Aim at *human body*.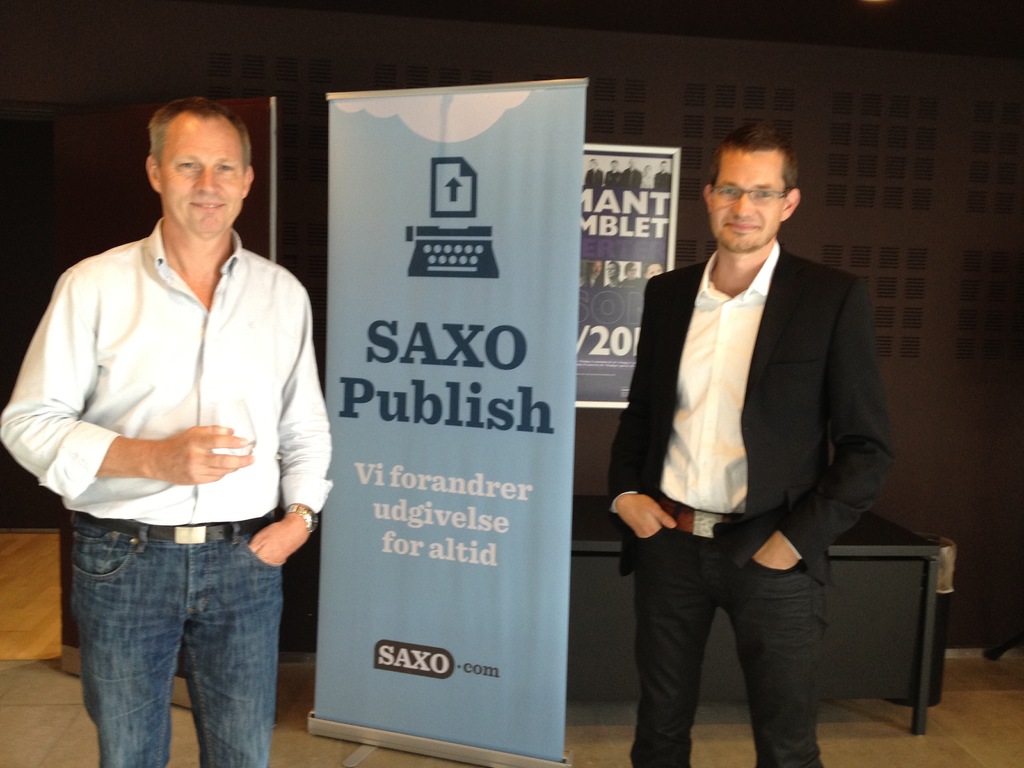
Aimed at bbox=(20, 47, 321, 762).
